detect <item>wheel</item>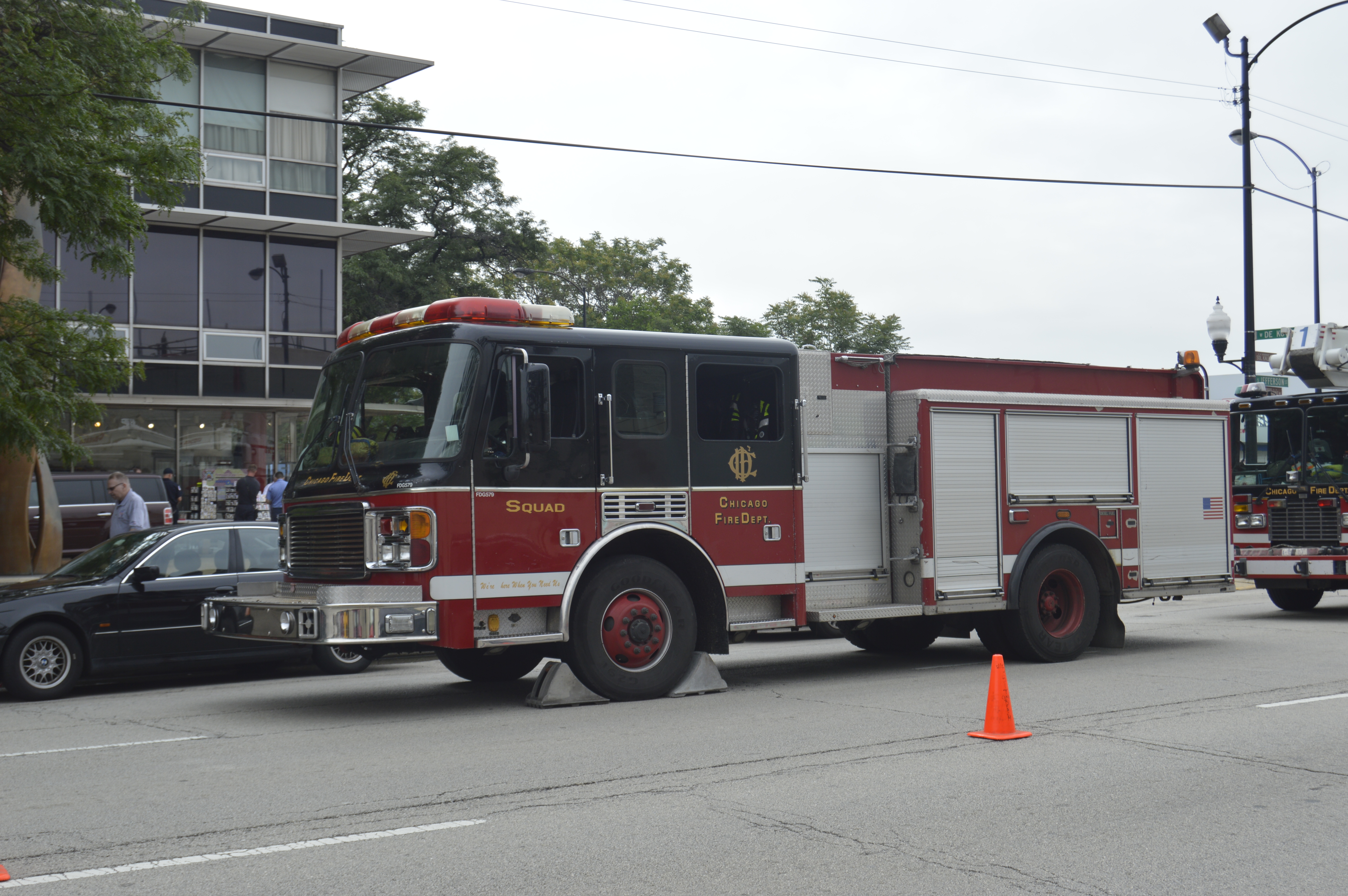
bbox=(71, 145, 83, 151)
